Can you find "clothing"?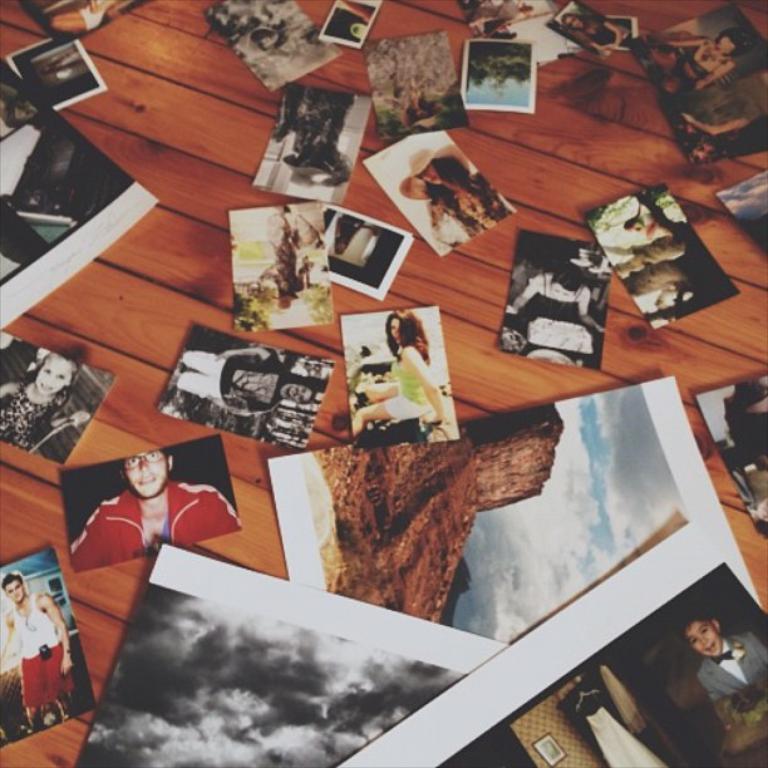
Yes, bounding box: <region>695, 629, 767, 700</region>.
